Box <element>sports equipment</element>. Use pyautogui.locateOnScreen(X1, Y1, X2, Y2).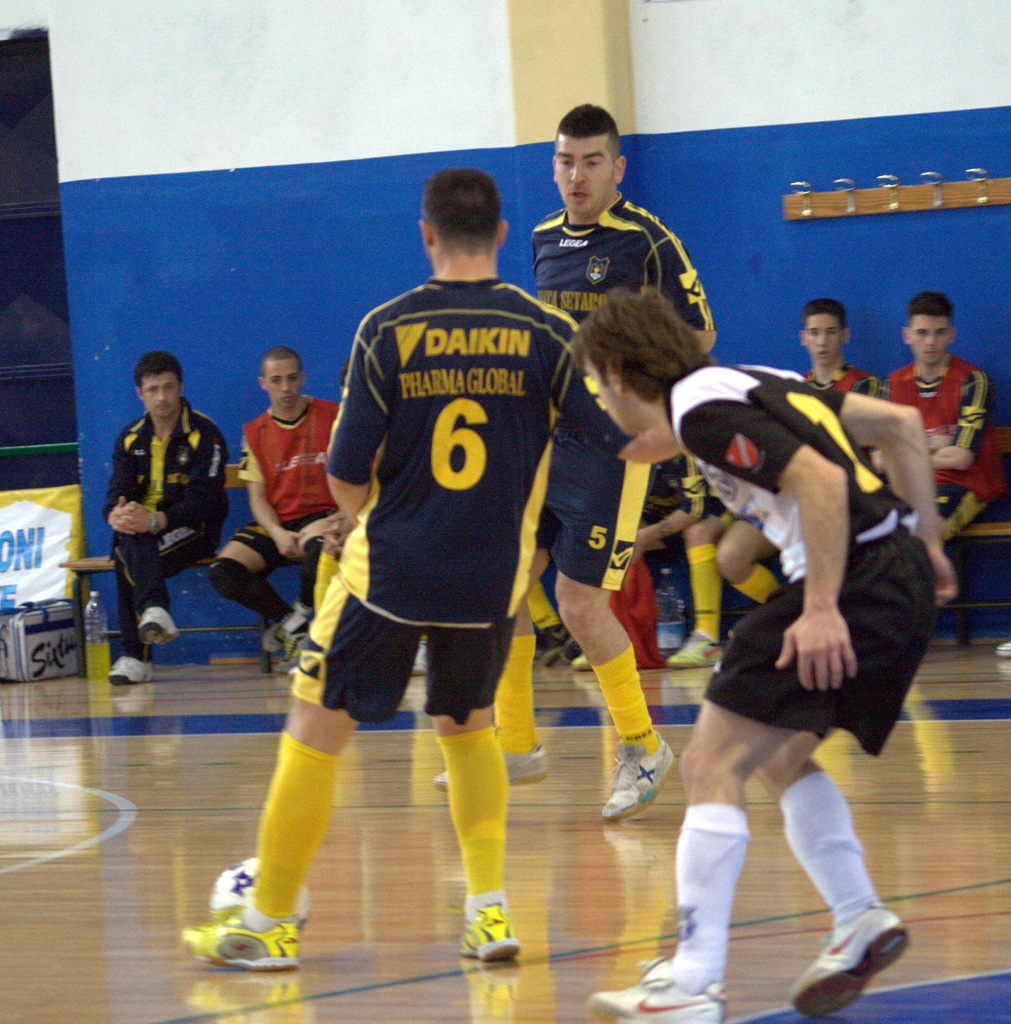
pyautogui.locateOnScreen(184, 922, 311, 967).
